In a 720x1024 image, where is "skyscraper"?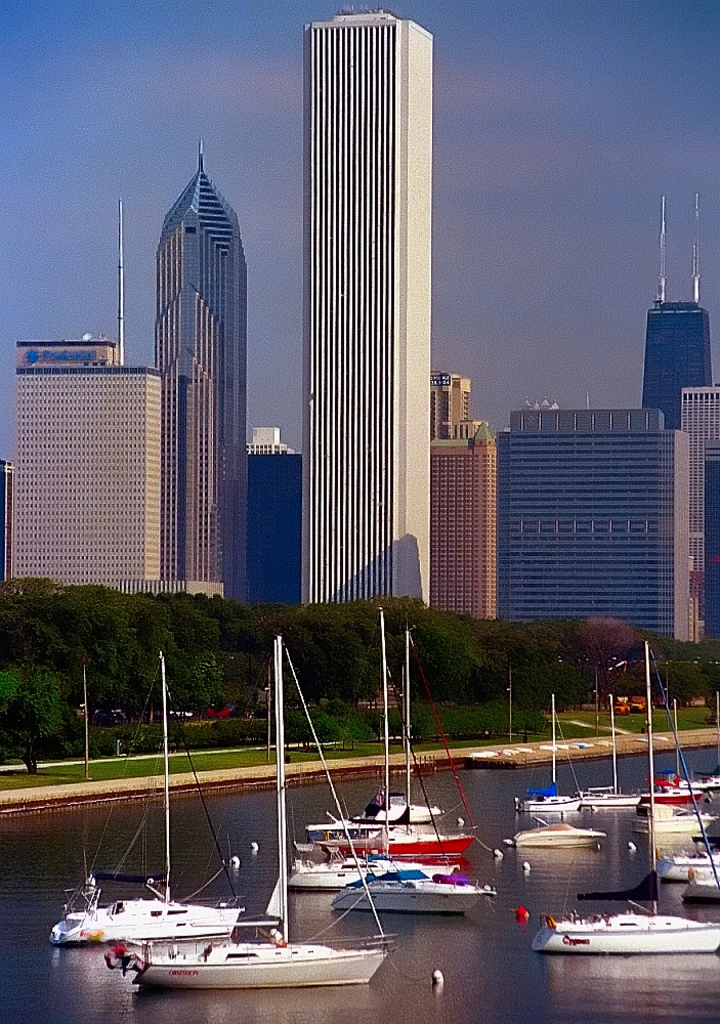
{"x1": 14, "y1": 342, "x2": 163, "y2": 592}.
